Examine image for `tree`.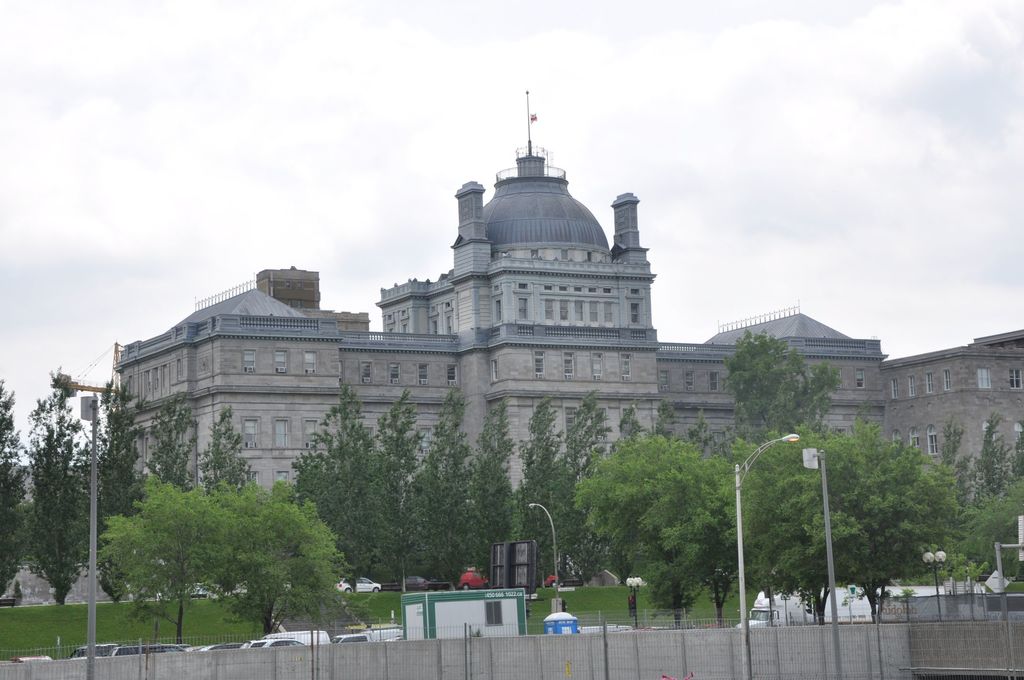
Examination result: 185/409/268/492.
